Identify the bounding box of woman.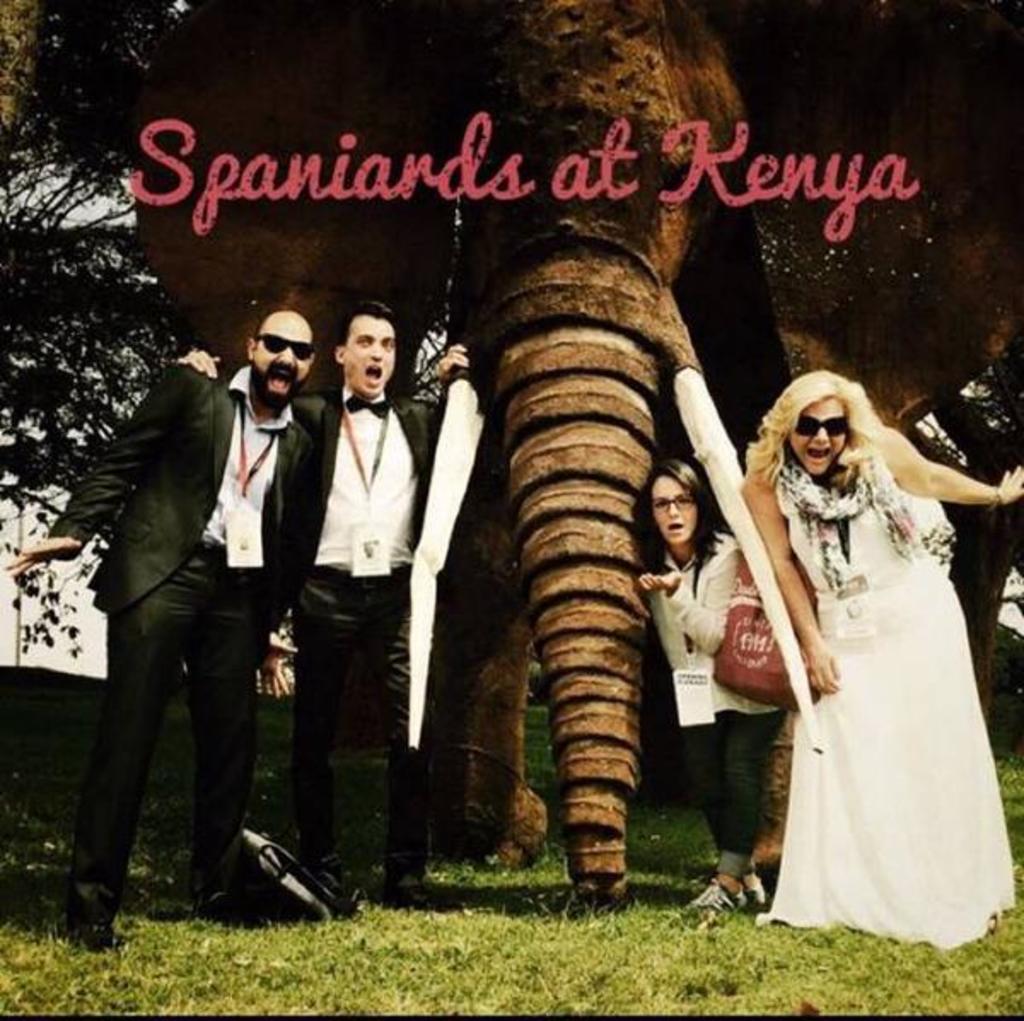
<region>754, 343, 993, 968</region>.
